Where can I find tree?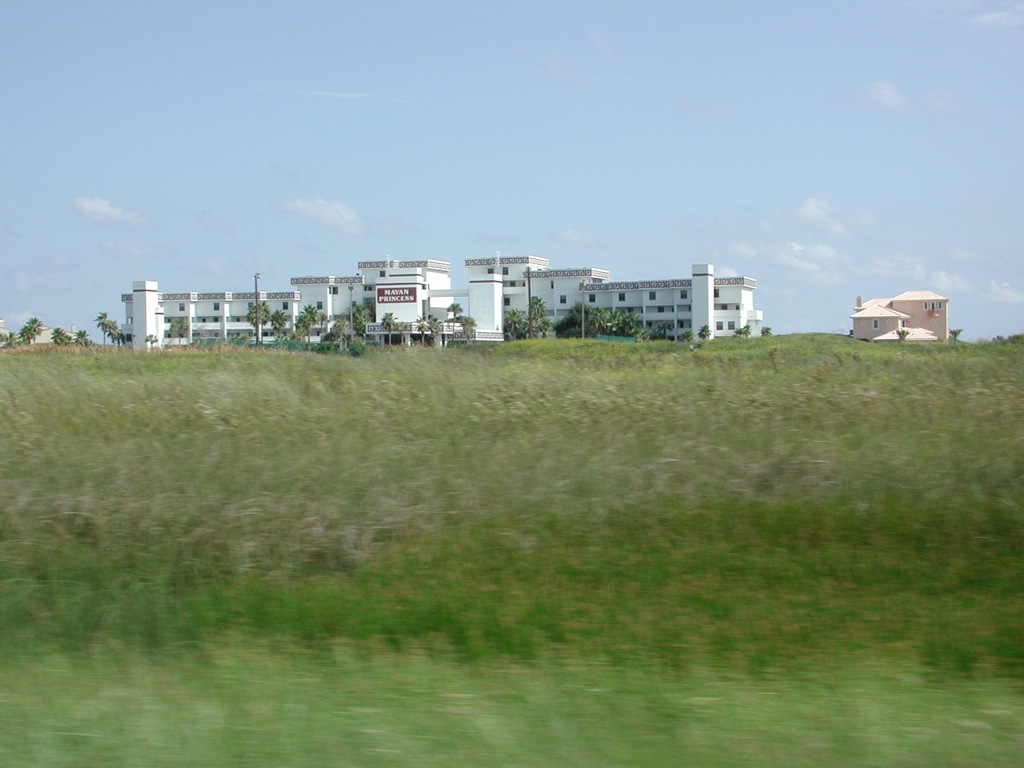
You can find it at detection(602, 306, 642, 342).
